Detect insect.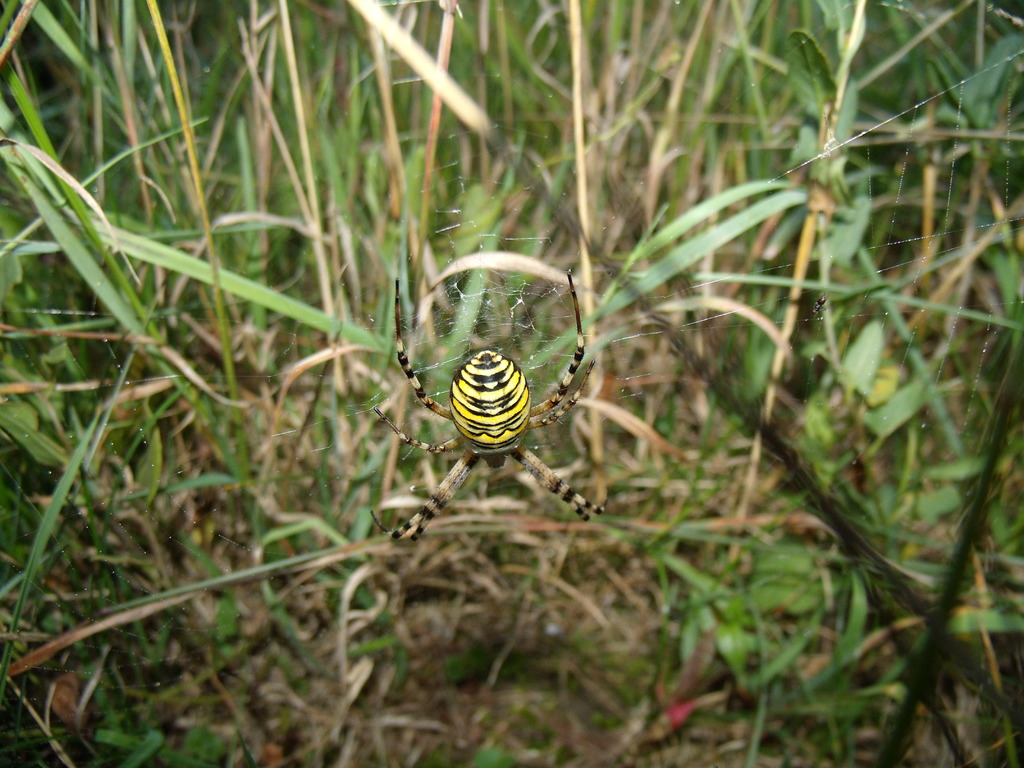
Detected at rect(373, 266, 604, 536).
